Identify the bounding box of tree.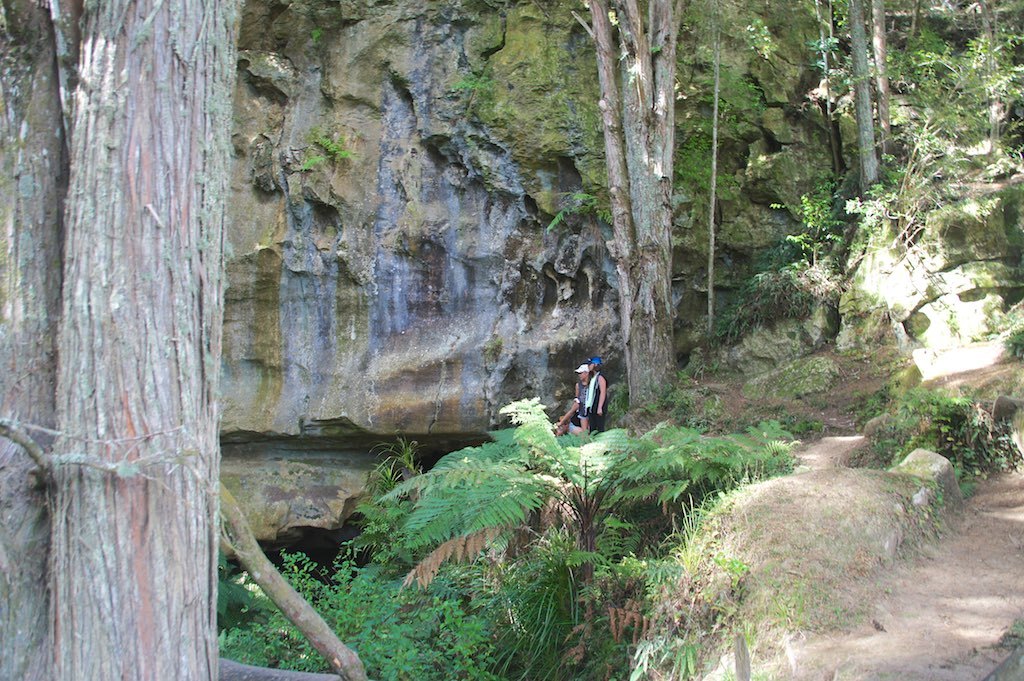
<box>963,0,1014,174</box>.
